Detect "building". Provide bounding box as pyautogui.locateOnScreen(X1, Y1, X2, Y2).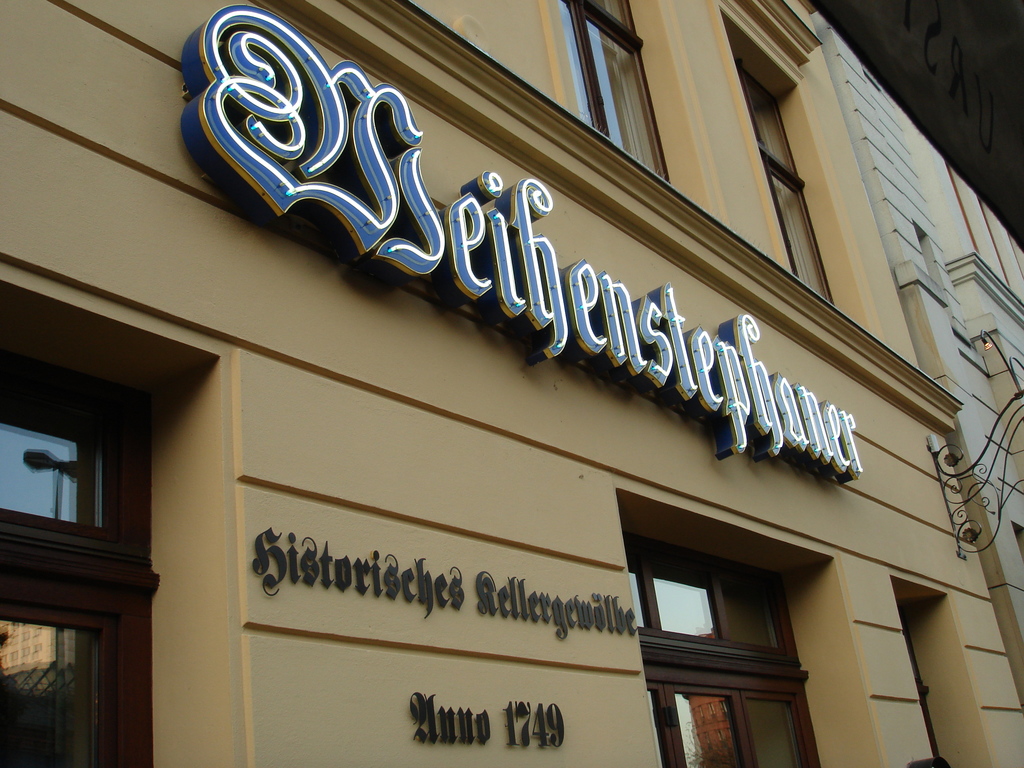
pyautogui.locateOnScreen(0, 0, 1023, 767).
